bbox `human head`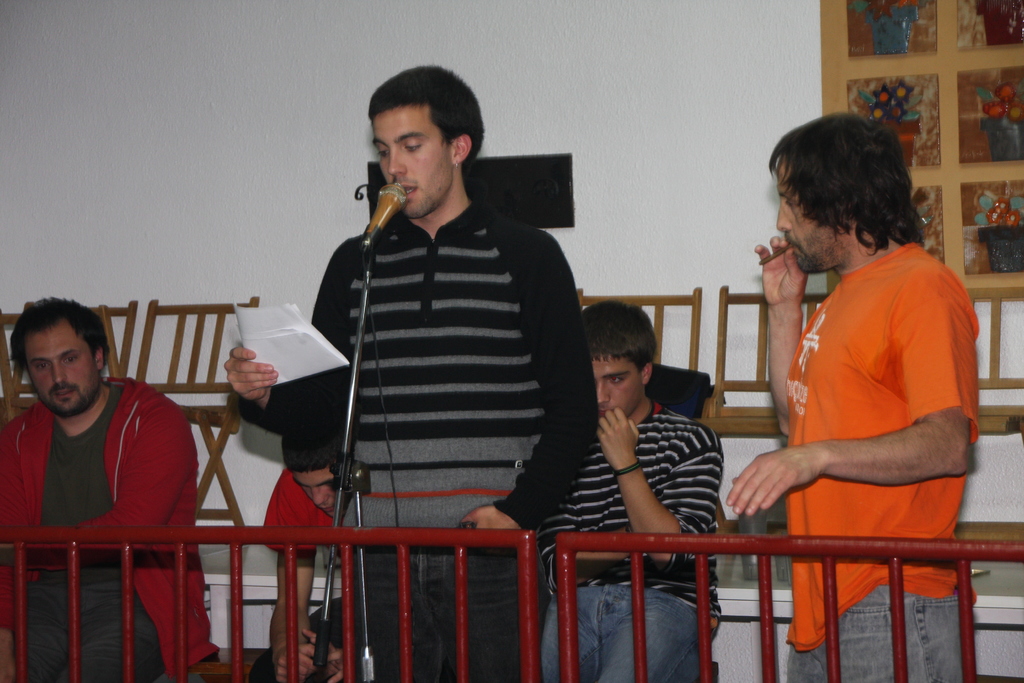
crop(6, 293, 108, 416)
